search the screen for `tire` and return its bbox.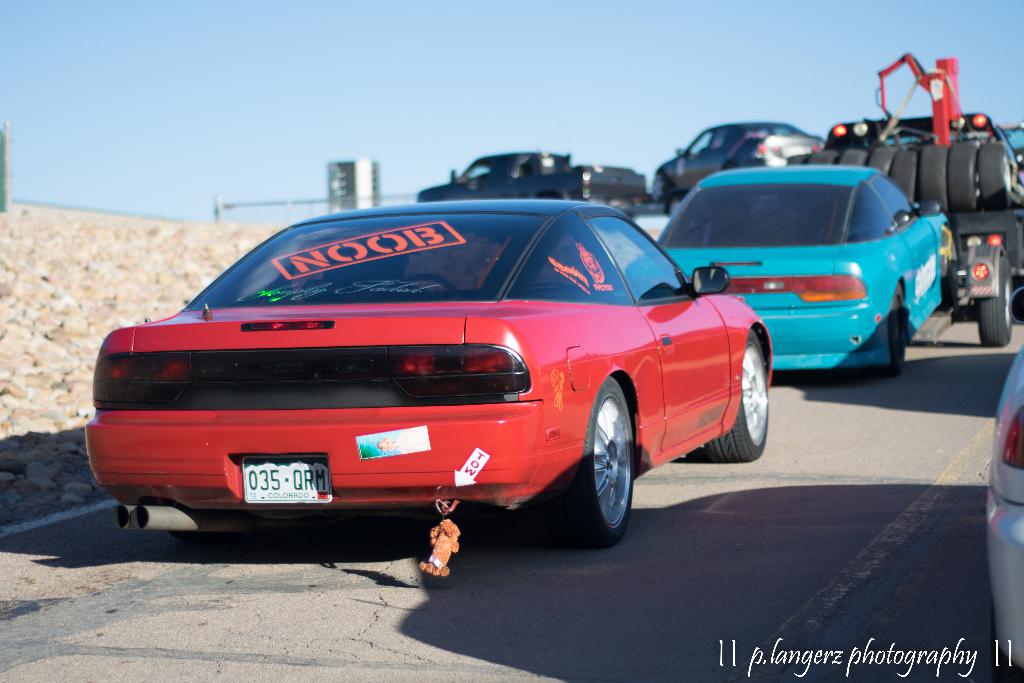
Found: crop(894, 147, 915, 199).
